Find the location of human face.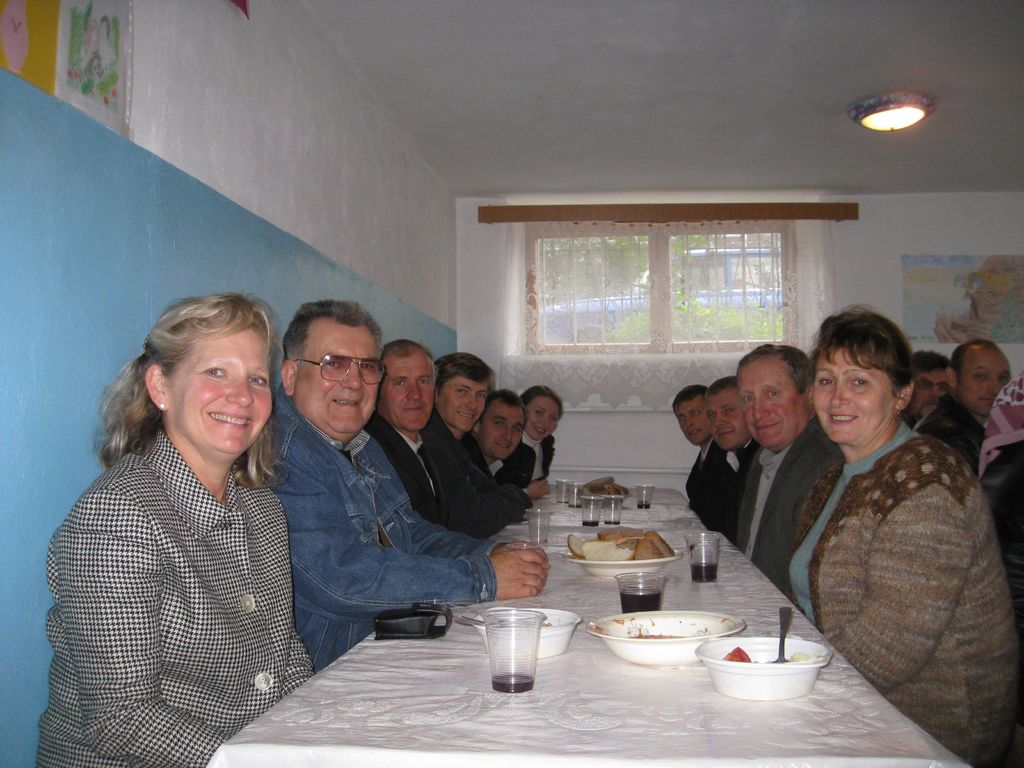
Location: (171, 321, 273, 458).
